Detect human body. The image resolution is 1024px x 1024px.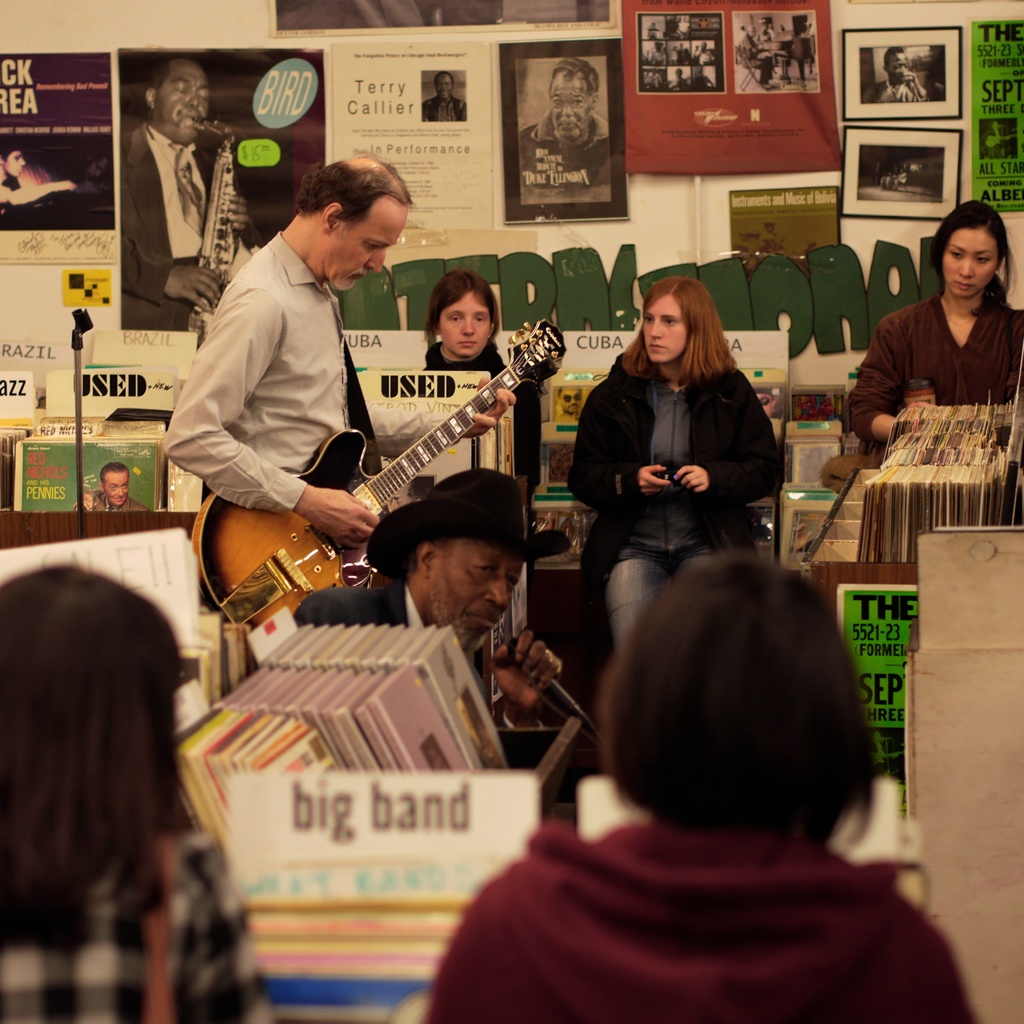
668:68:689:91.
